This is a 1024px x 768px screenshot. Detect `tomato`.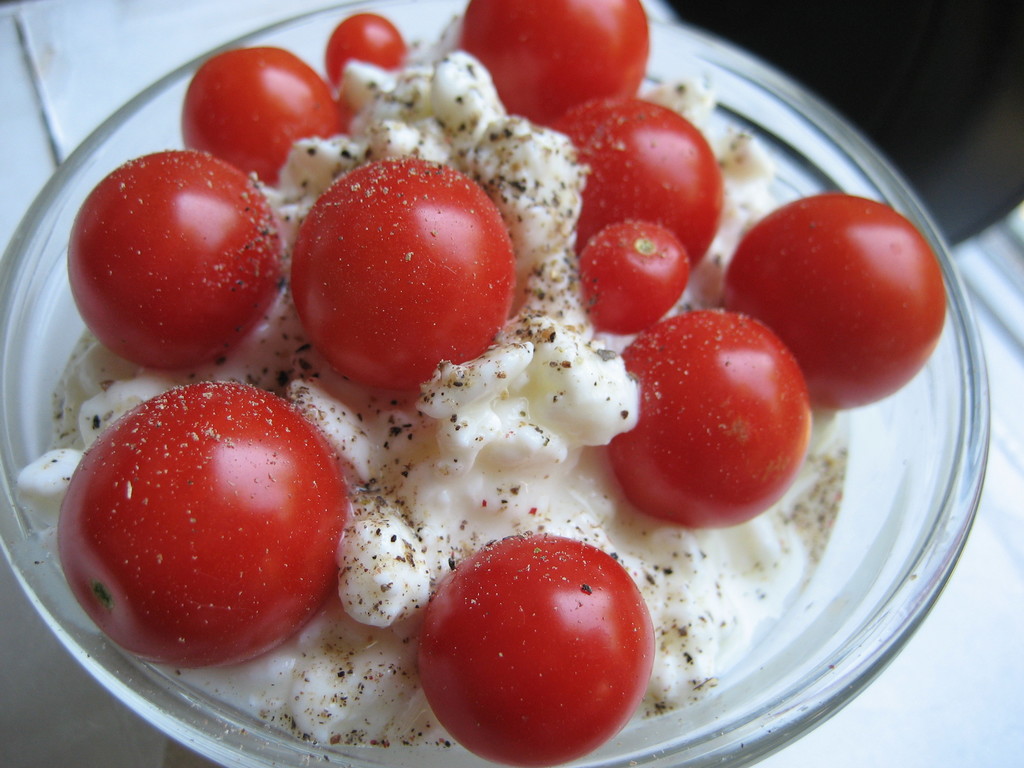
bbox=(605, 309, 812, 531).
